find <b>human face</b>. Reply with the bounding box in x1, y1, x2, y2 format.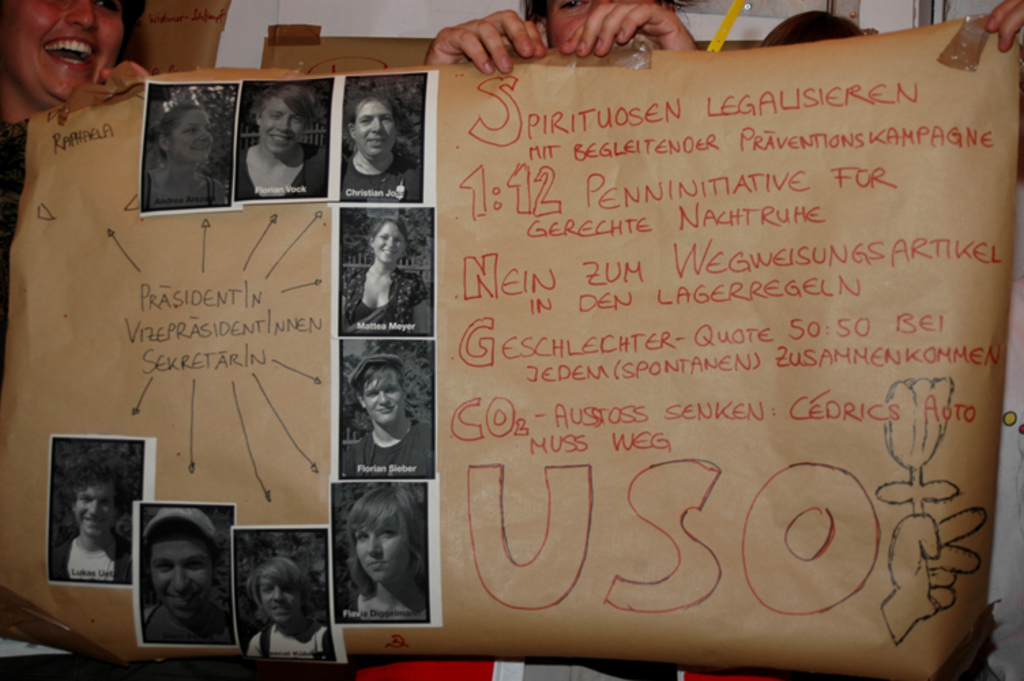
358, 369, 402, 422.
